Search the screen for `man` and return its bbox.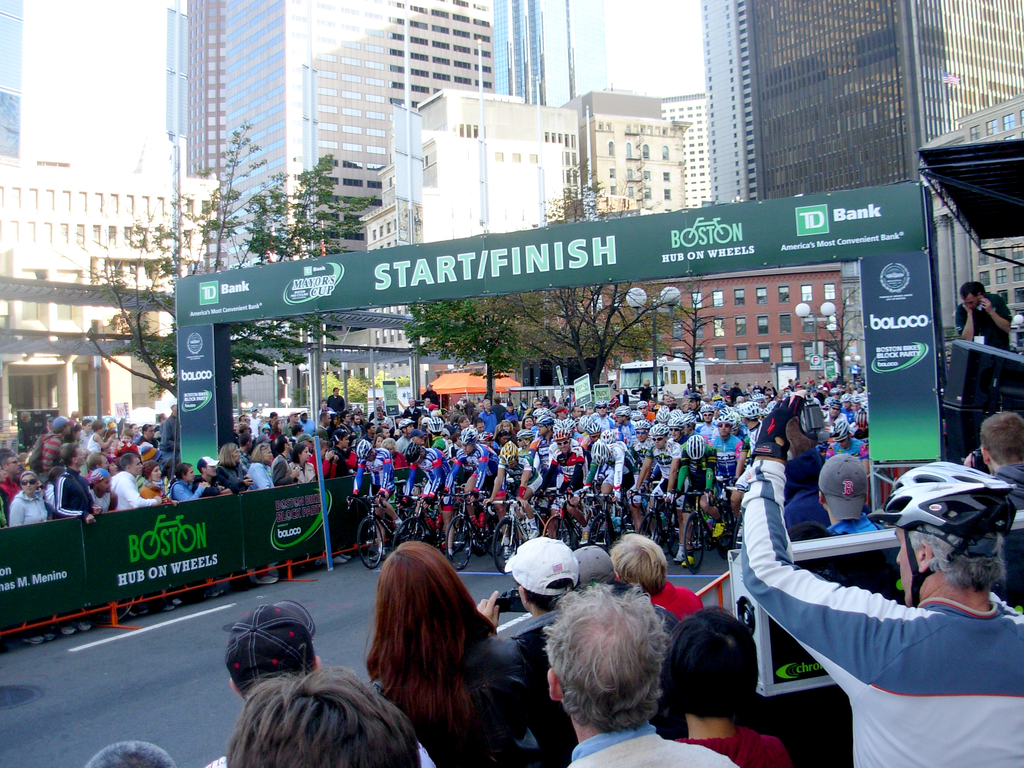
Found: [x1=530, y1=595, x2=705, y2=751].
